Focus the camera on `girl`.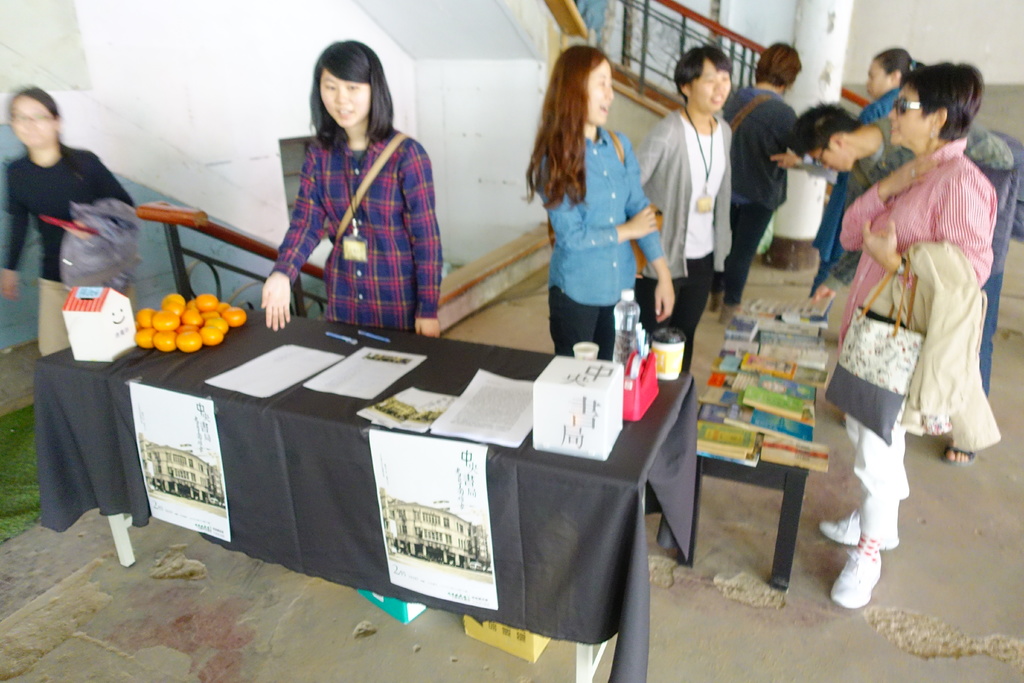
Focus region: [left=524, top=46, right=676, bottom=361].
